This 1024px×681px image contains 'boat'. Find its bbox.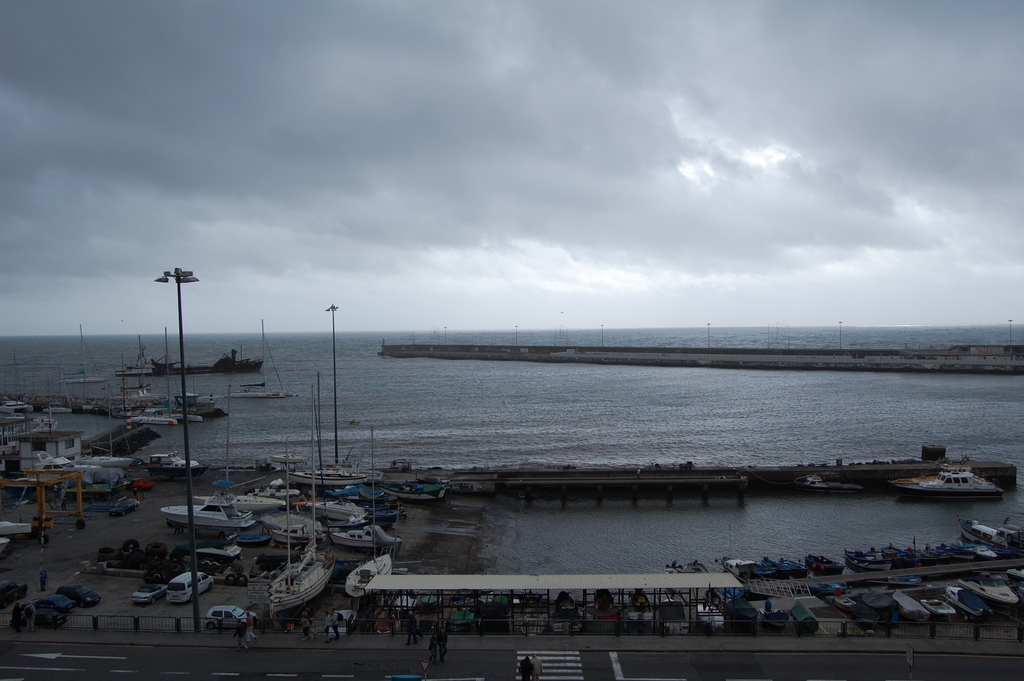
(194, 532, 244, 561).
